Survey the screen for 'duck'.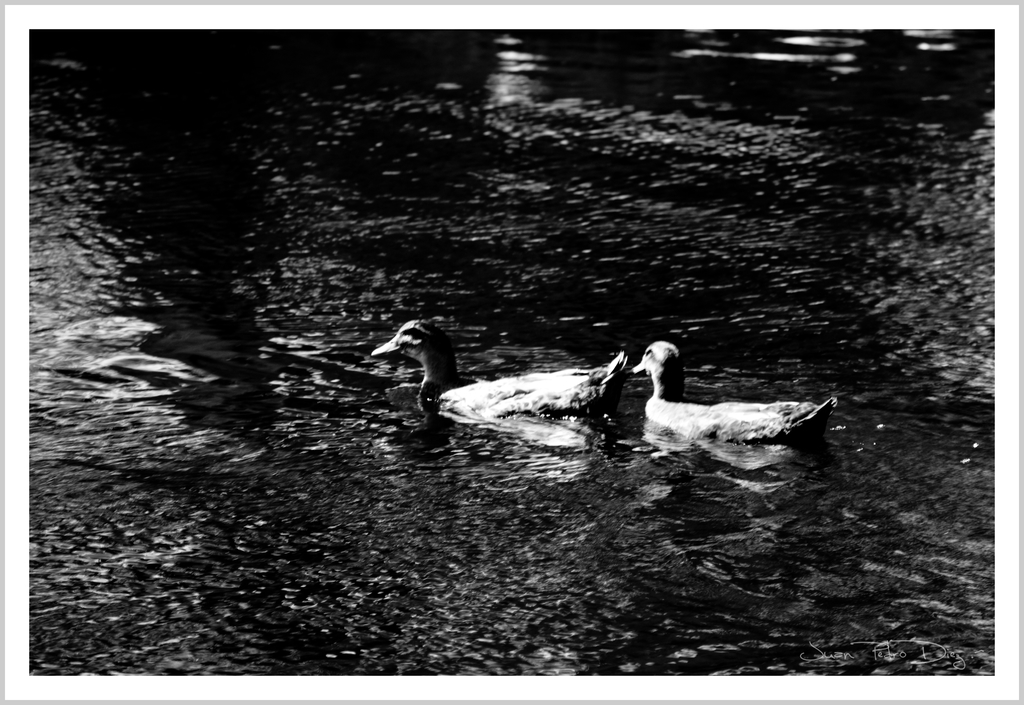
Survey found: rect(369, 319, 628, 451).
